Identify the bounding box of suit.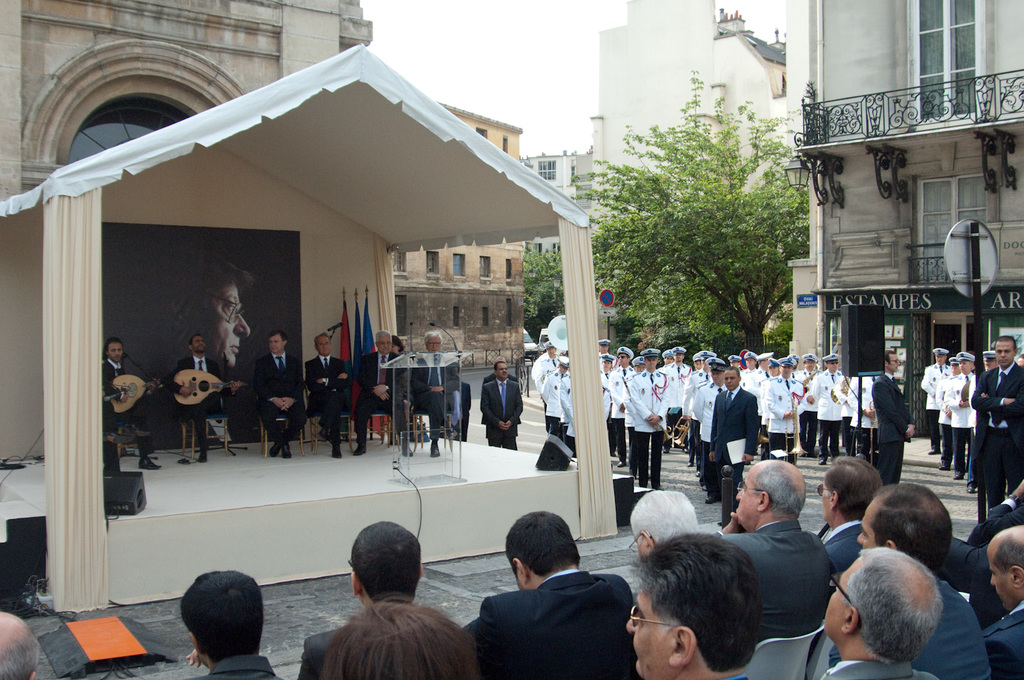
region(964, 487, 1023, 544).
